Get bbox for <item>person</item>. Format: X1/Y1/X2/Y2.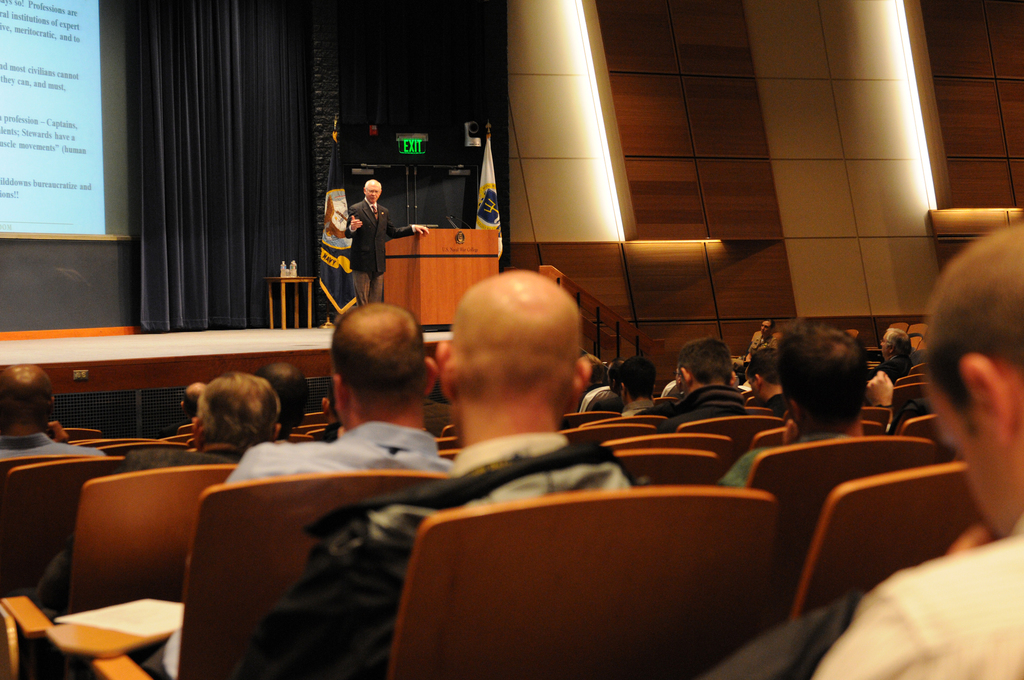
225/301/448/489.
